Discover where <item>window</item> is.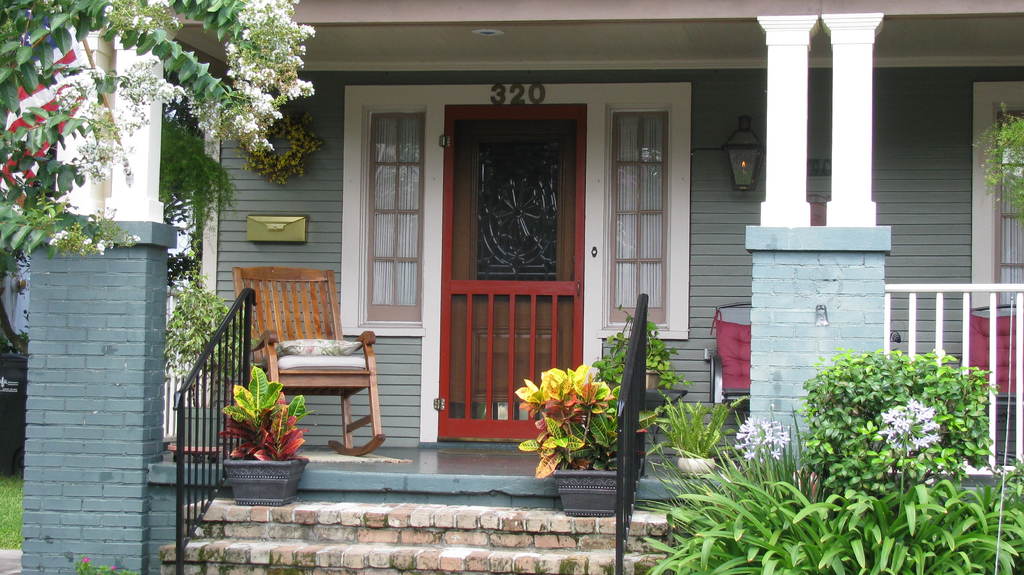
Discovered at x1=357, y1=71, x2=428, y2=334.
